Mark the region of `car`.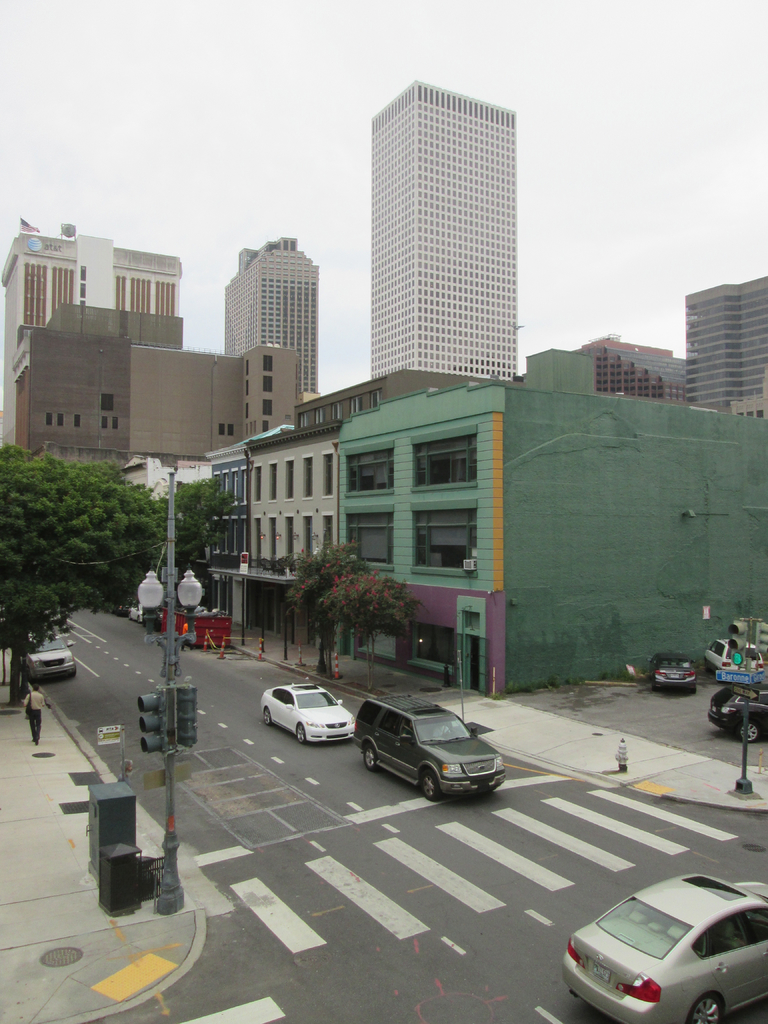
Region: [x1=706, y1=683, x2=767, y2=742].
